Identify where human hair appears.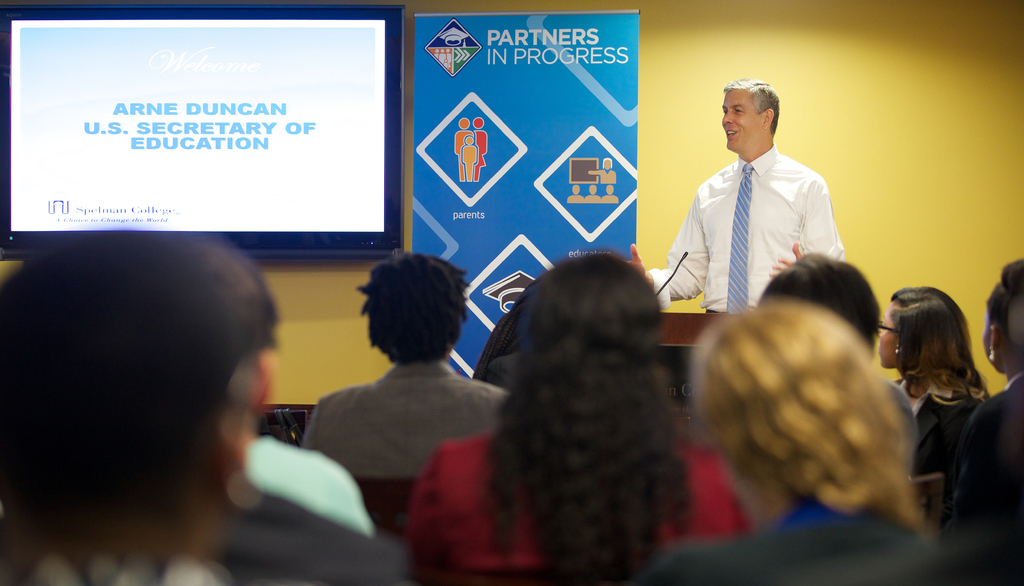
Appears at {"x1": 690, "y1": 297, "x2": 941, "y2": 539}.
